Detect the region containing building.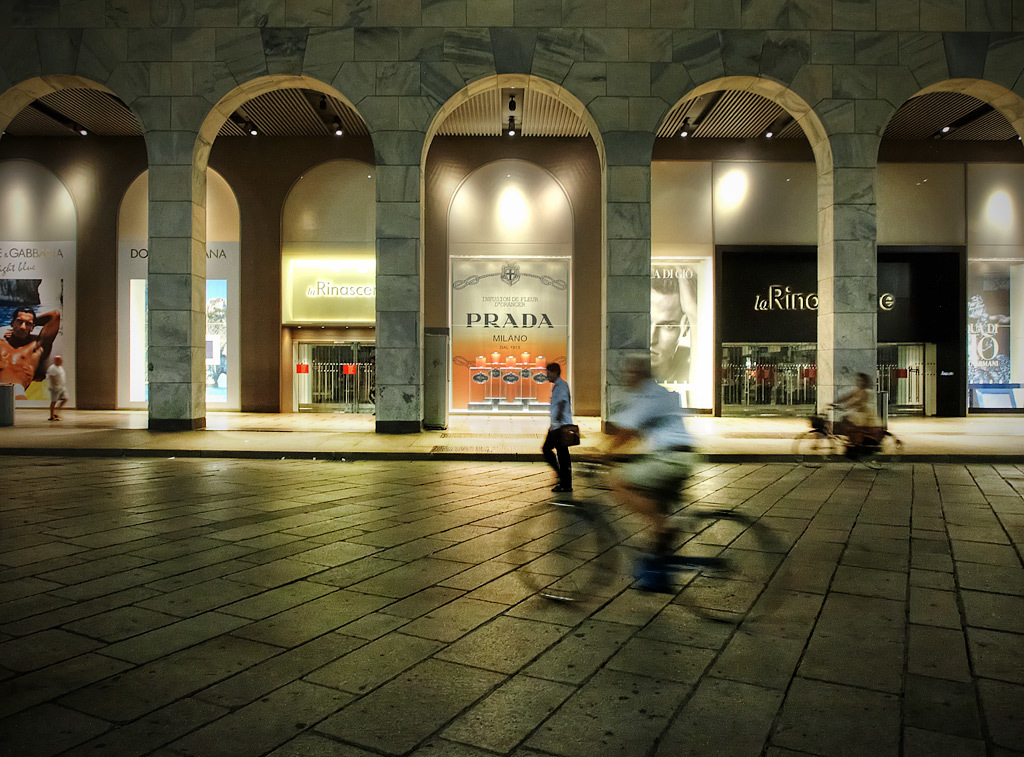
left=0, top=0, right=1023, bottom=436.
